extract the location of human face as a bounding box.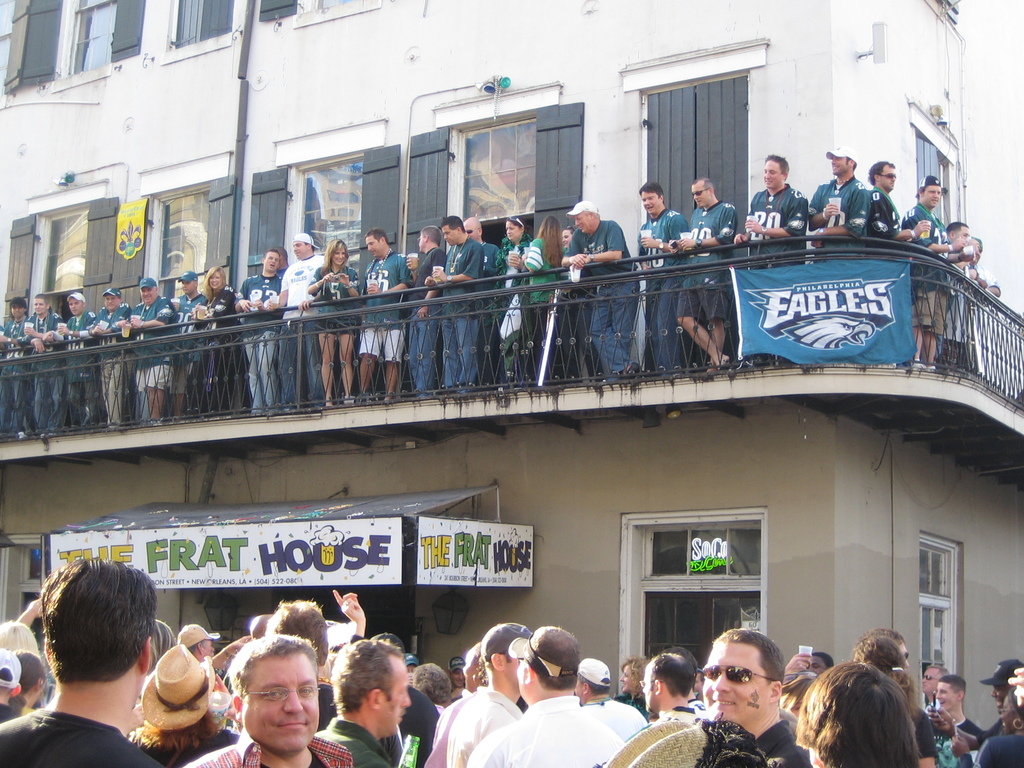
<bbox>921, 671, 938, 692</bbox>.
